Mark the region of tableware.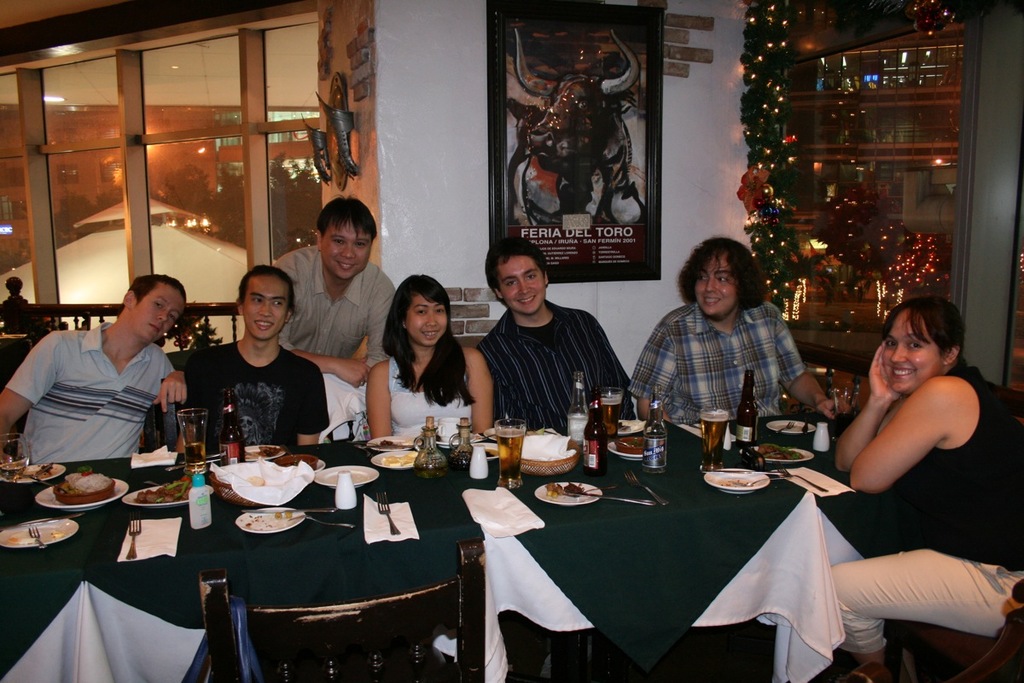
Region: {"left": 316, "top": 461, "right": 380, "bottom": 489}.
